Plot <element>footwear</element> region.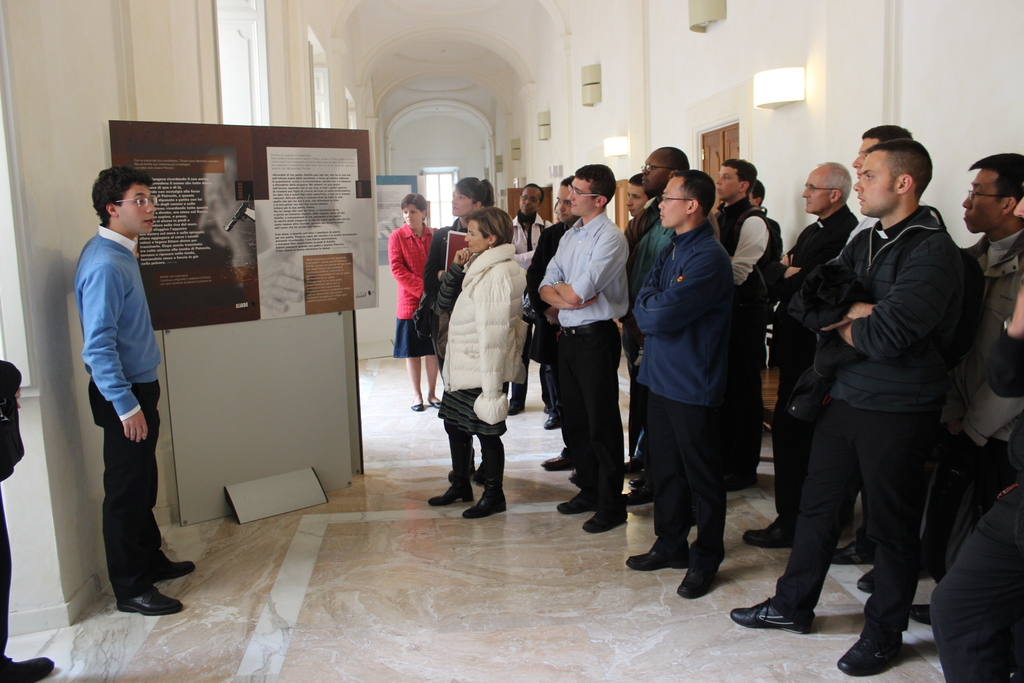
Plotted at 580 506 630 532.
